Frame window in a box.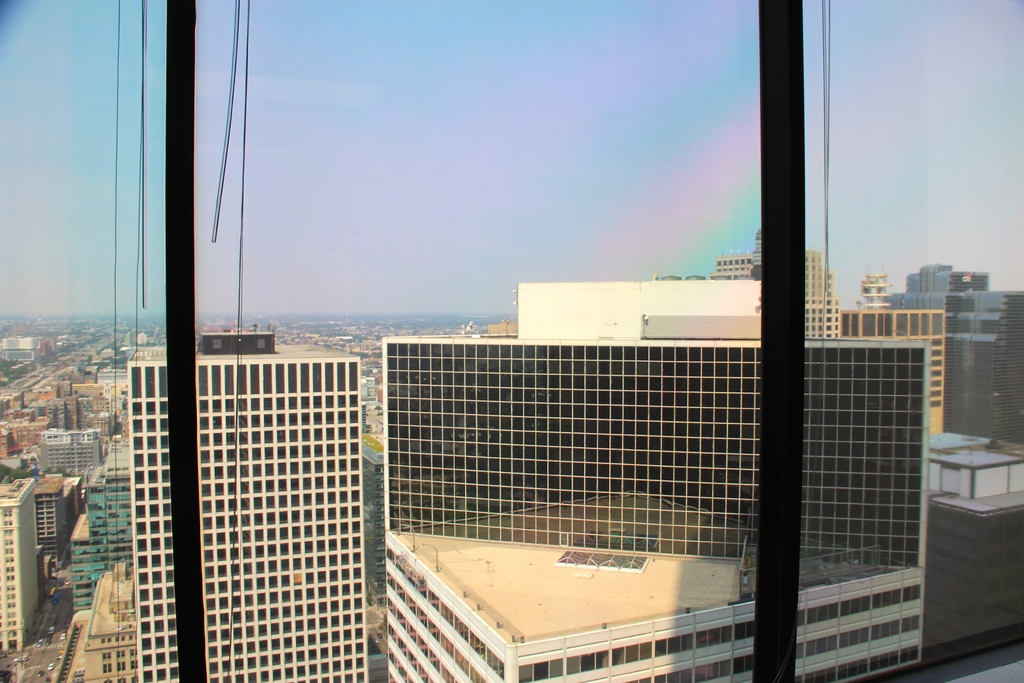
locate(806, 632, 838, 657).
